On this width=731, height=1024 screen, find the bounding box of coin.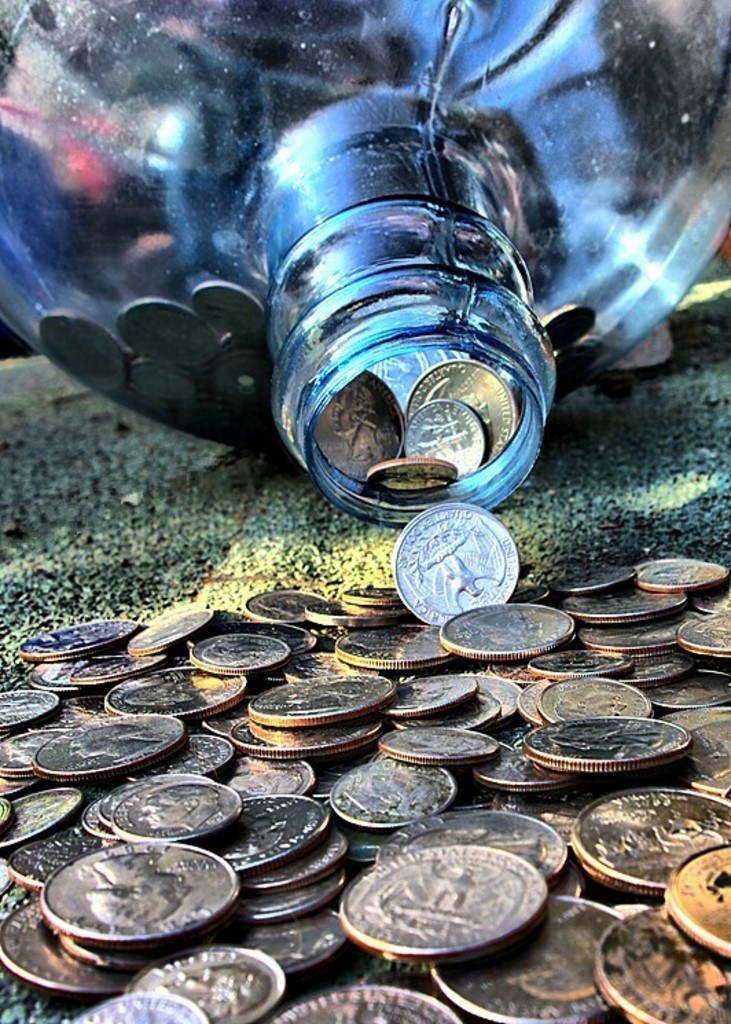
Bounding box: [left=642, top=667, right=730, bottom=713].
